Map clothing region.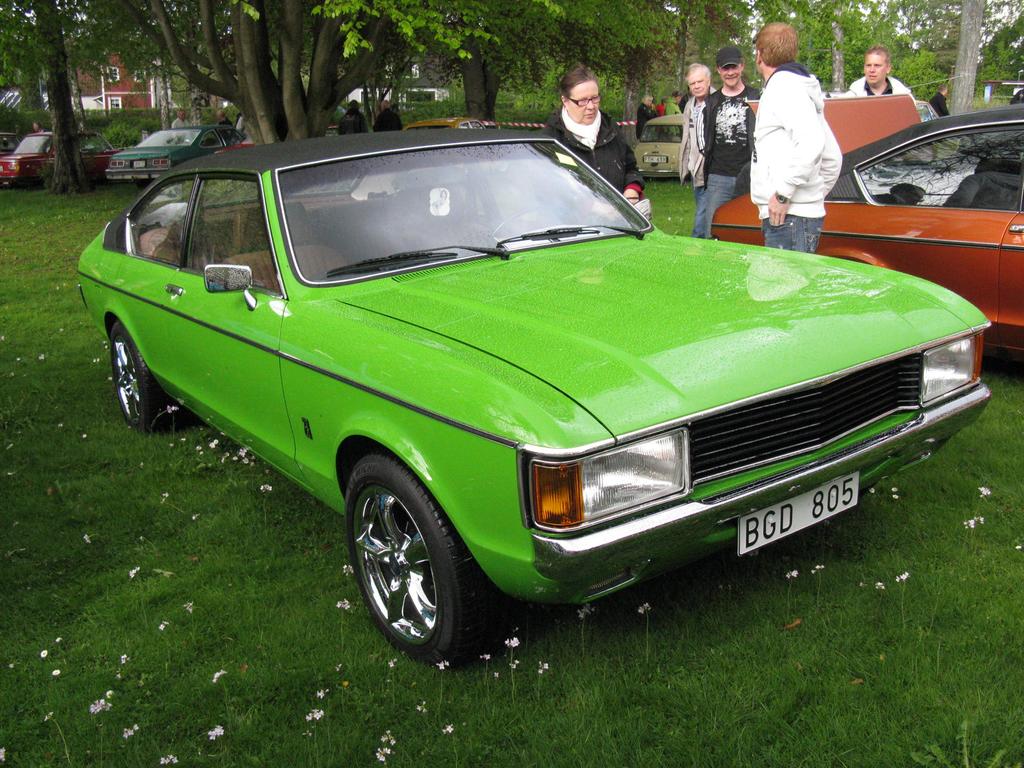
Mapped to x1=834 y1=68 x2=913 y2=110.
